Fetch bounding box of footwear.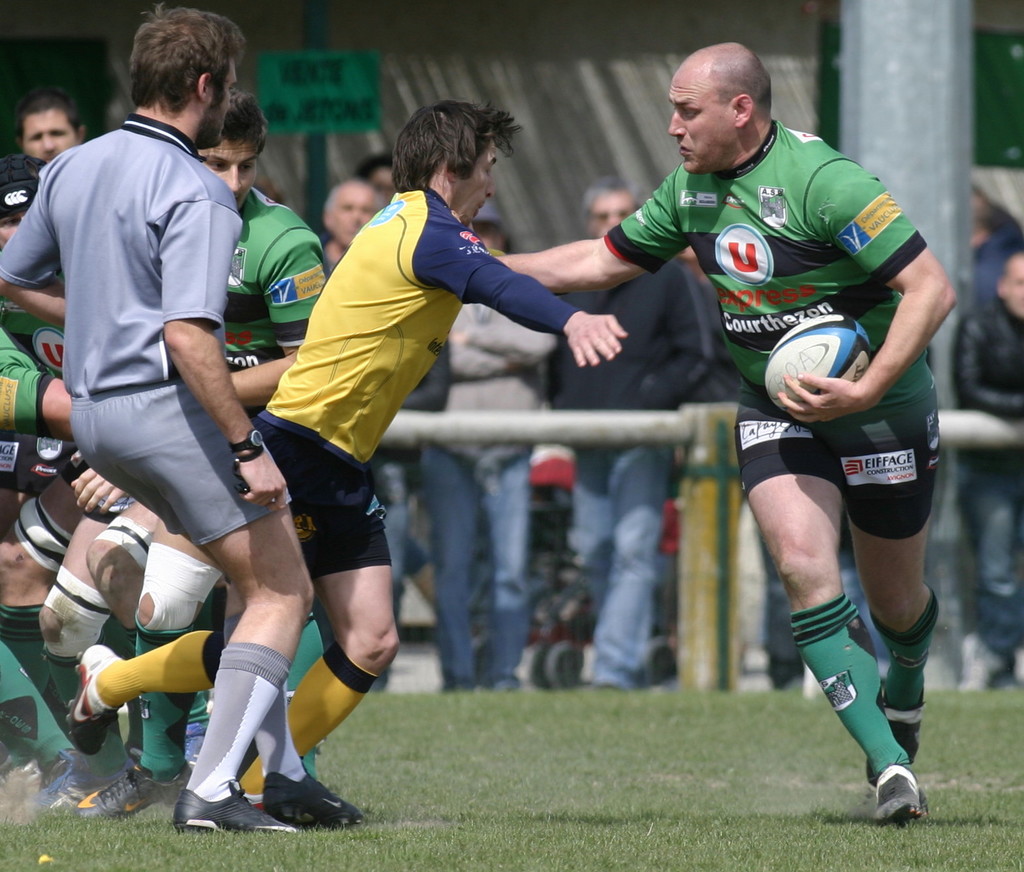
Bbox: crop(265, 760, 361, 828).
